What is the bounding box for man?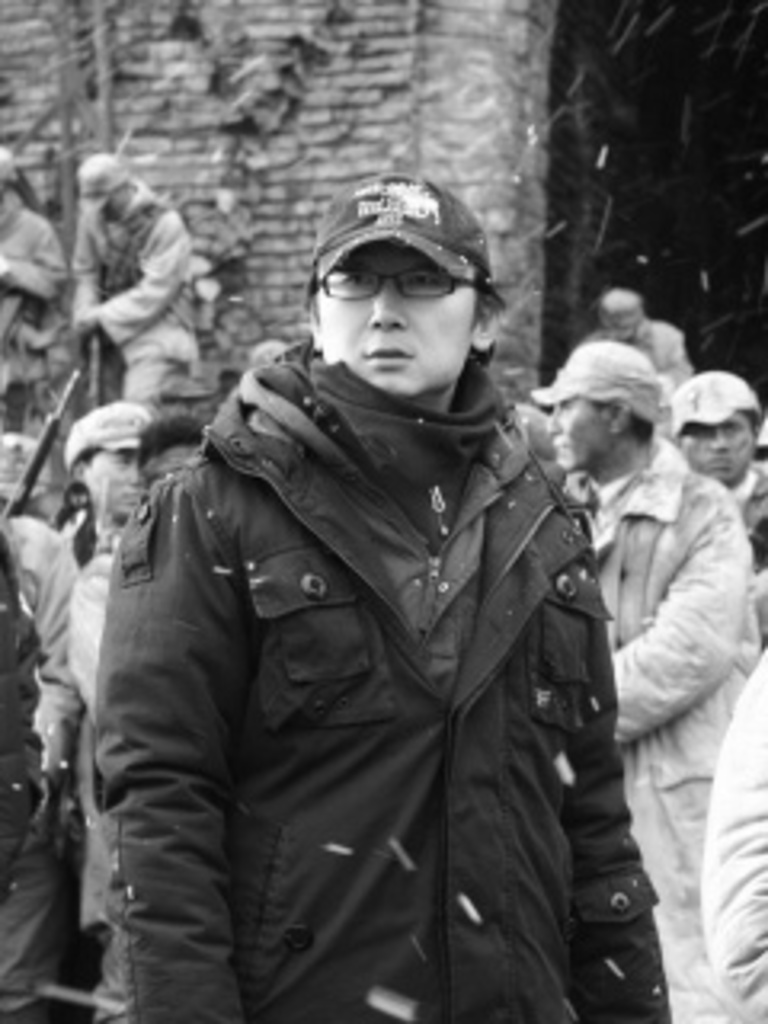
(90, 170, 675, 1021).
